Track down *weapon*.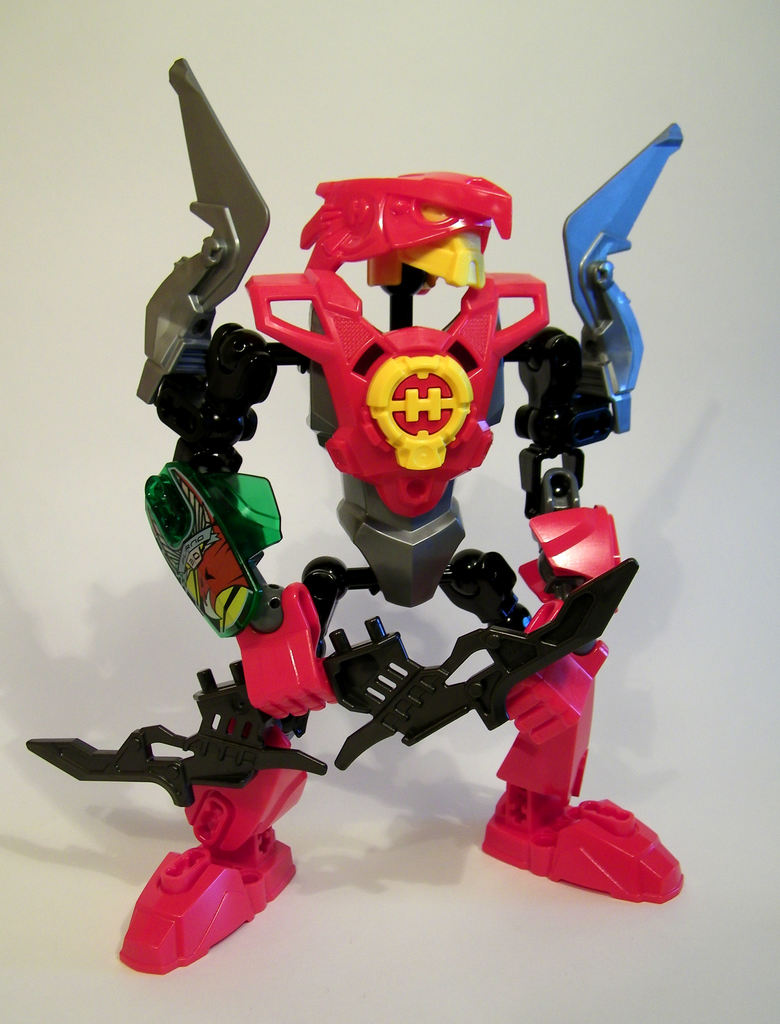
Tracked to x1=25, y1=660, x2=338, y2=806.
